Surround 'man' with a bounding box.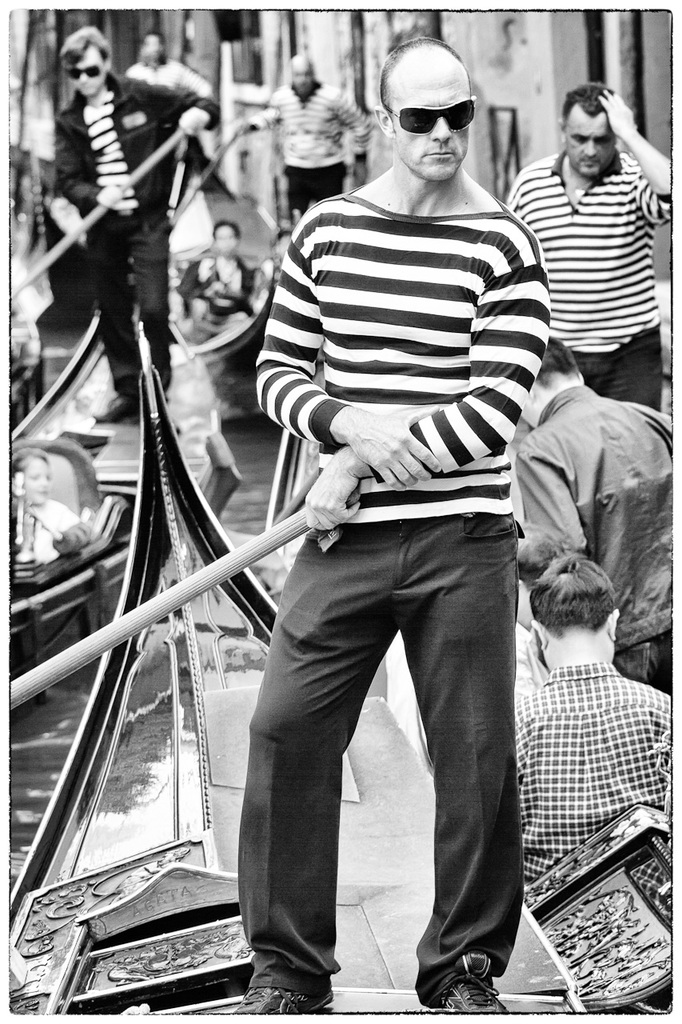
509/327/681/679.
